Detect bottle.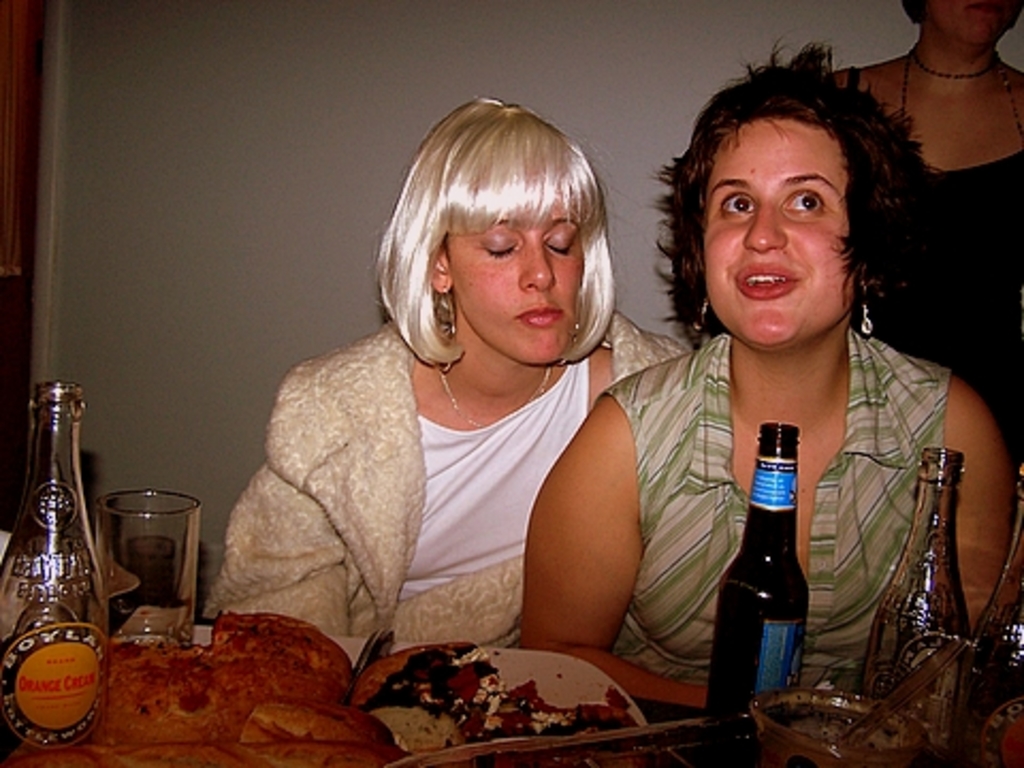
Detected at <region>858, 442, 960, 695</region>.
